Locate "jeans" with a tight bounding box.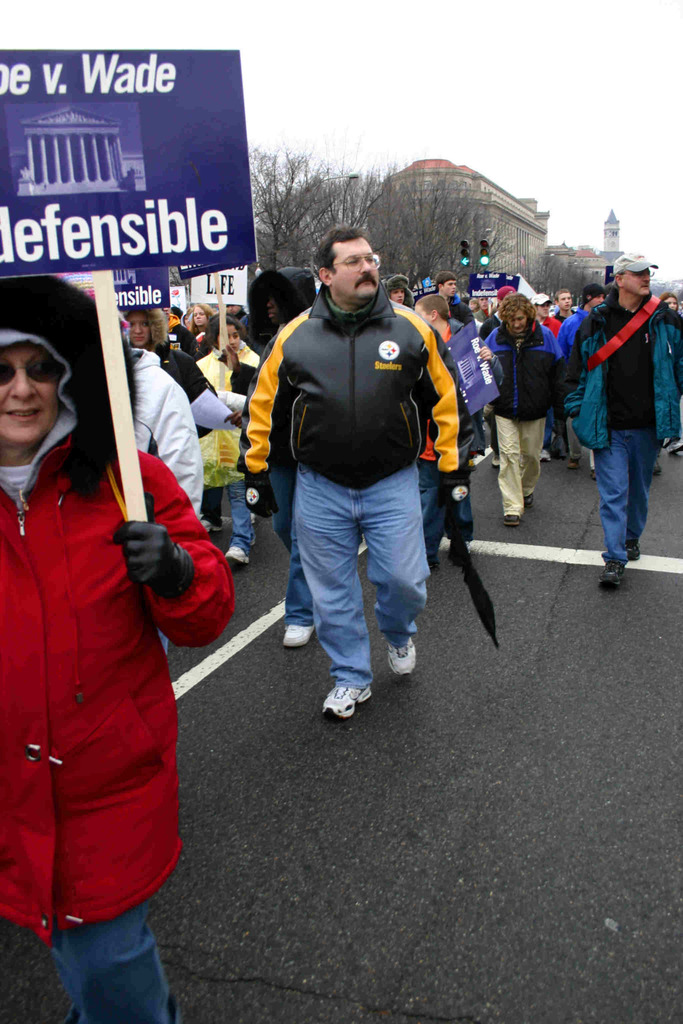
(left=272, top=455, right=441, bottom=710).
